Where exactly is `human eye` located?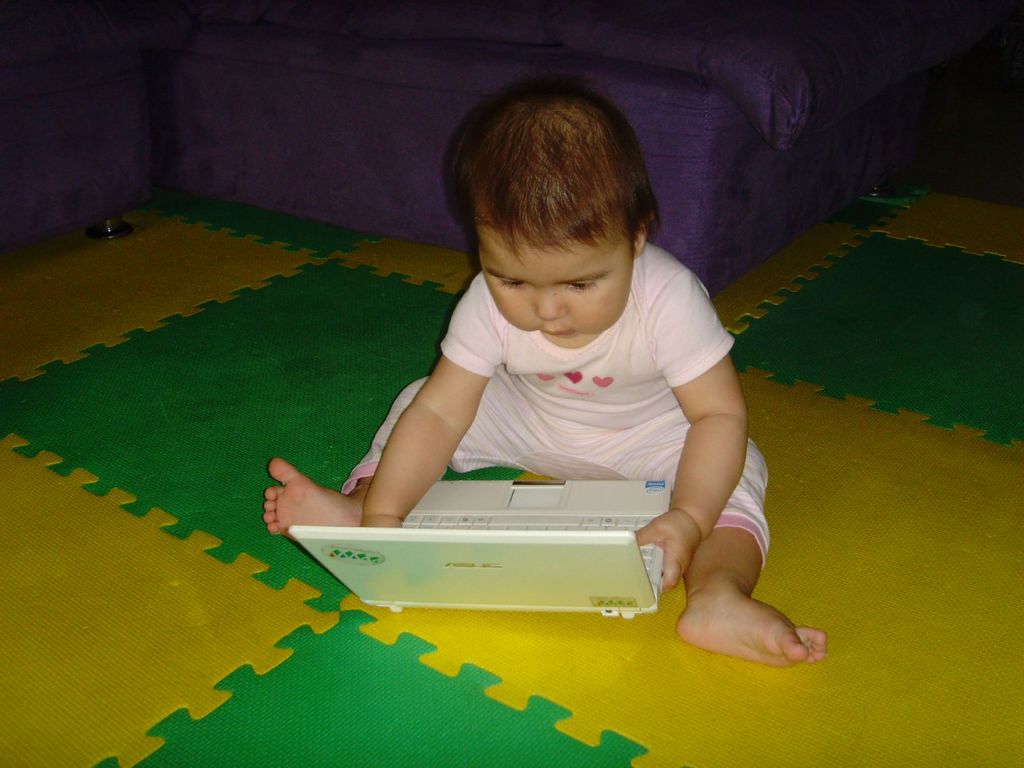
Its bounding box is 497, 278, 529, 292.
